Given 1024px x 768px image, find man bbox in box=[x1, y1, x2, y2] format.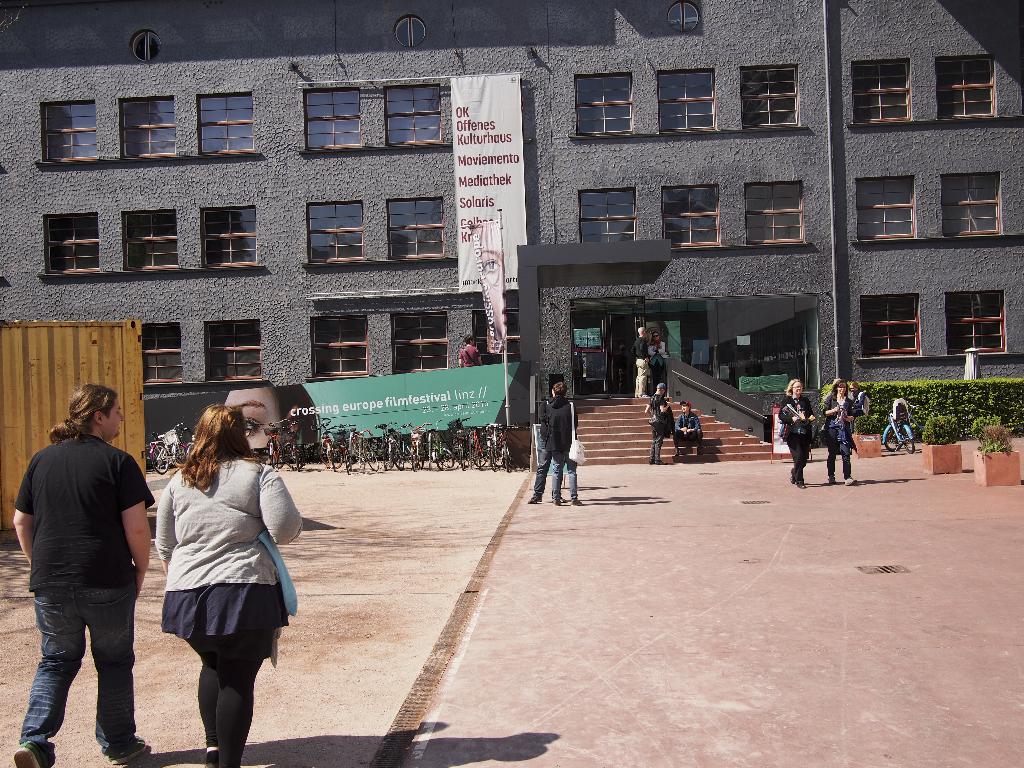
box=[643, 385, 675, 465].
